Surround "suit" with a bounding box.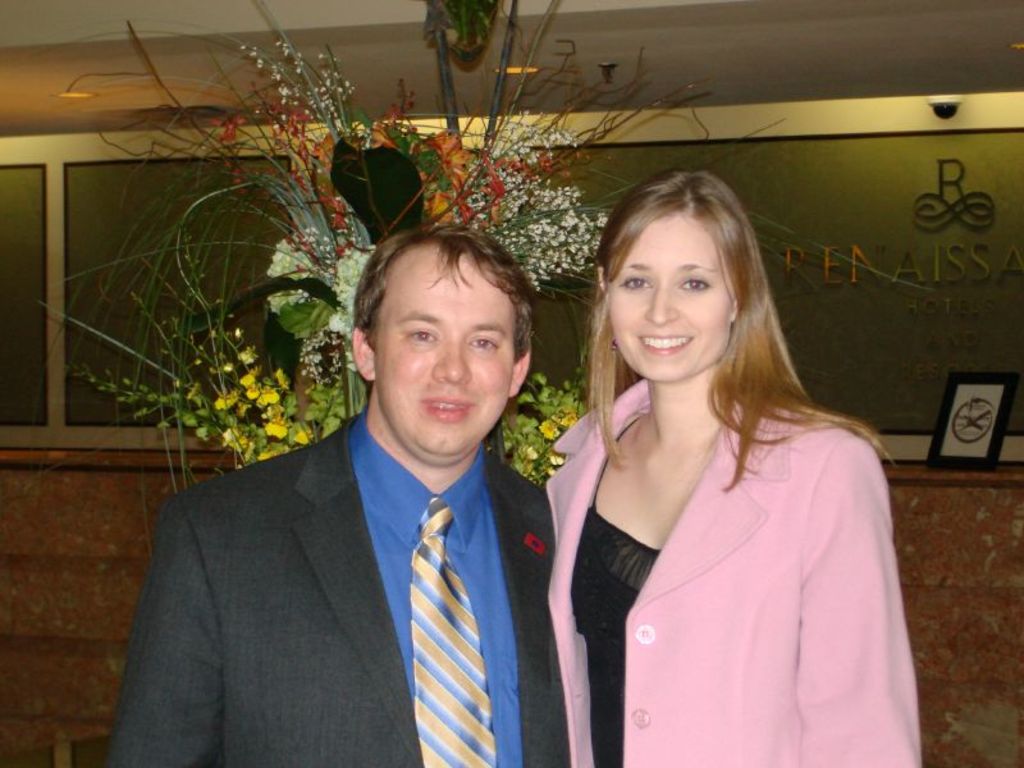
(x1=105, y1=411, x2=570, y2=767).
